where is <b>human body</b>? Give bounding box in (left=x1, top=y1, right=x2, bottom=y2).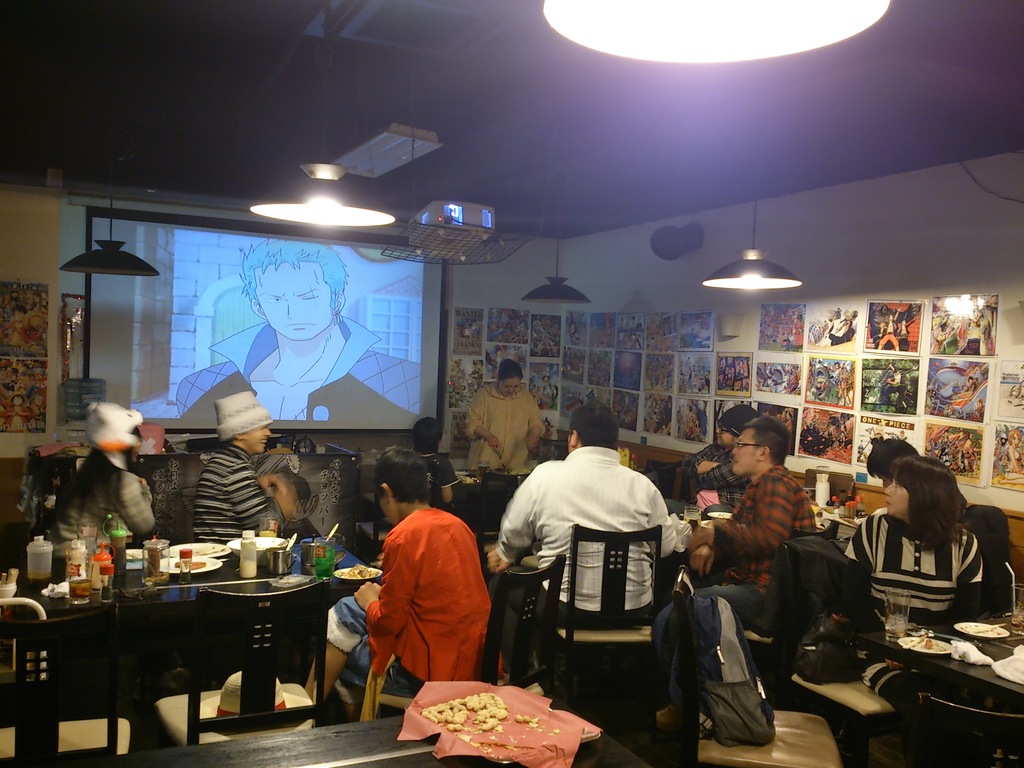
(left=49, top=399, right=161, bottom=564).
